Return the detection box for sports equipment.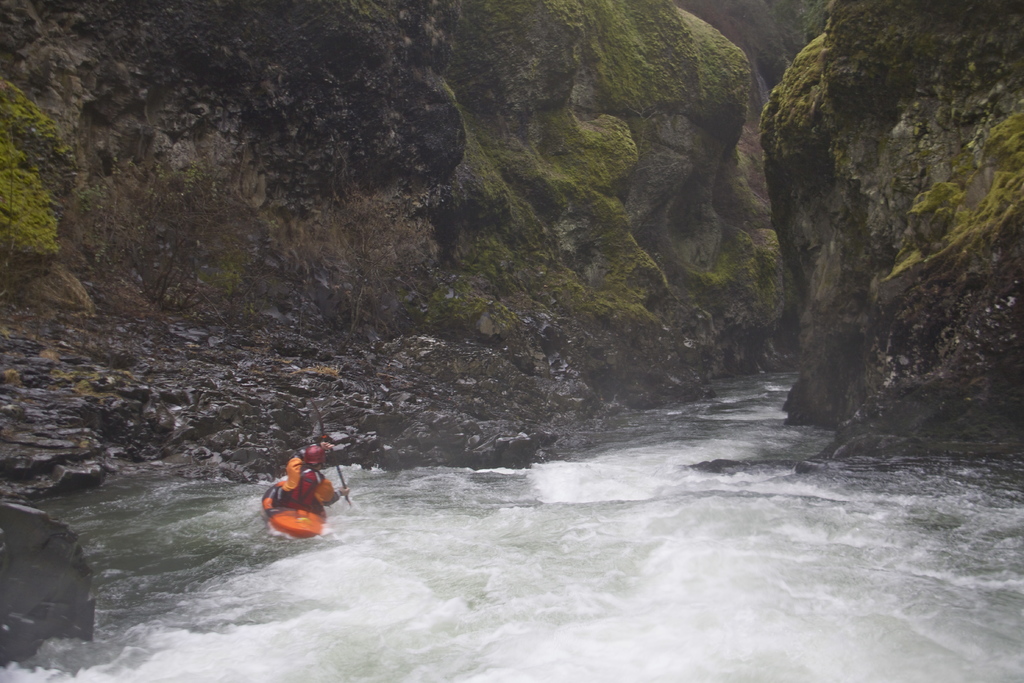
{"x1": 318, "y1": 410, "x2": 352, "y2": 507}.
